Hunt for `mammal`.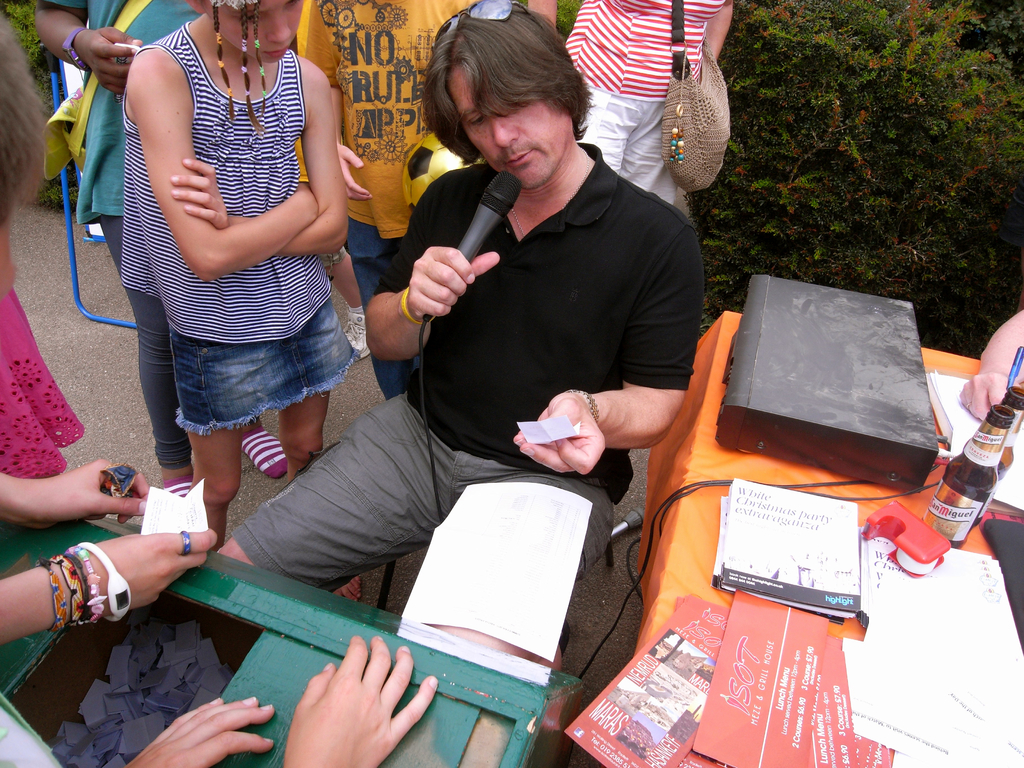
Hunted down at bbox=[0, 6, 220, 643].
